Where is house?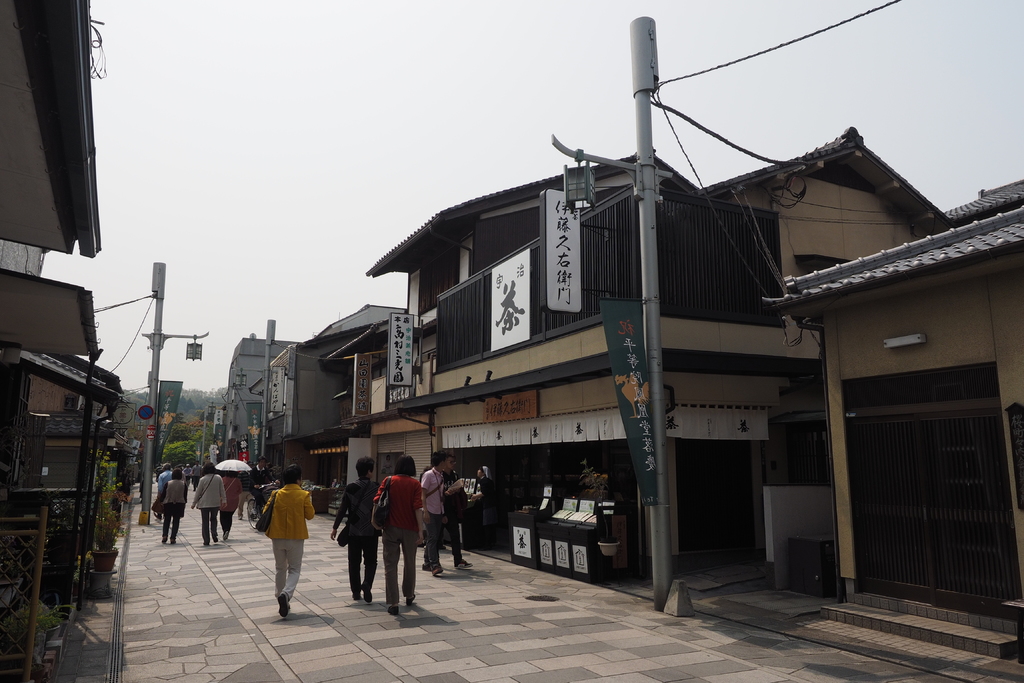
pyautogui.locateOnScreen(246, 75, 986, 598).
